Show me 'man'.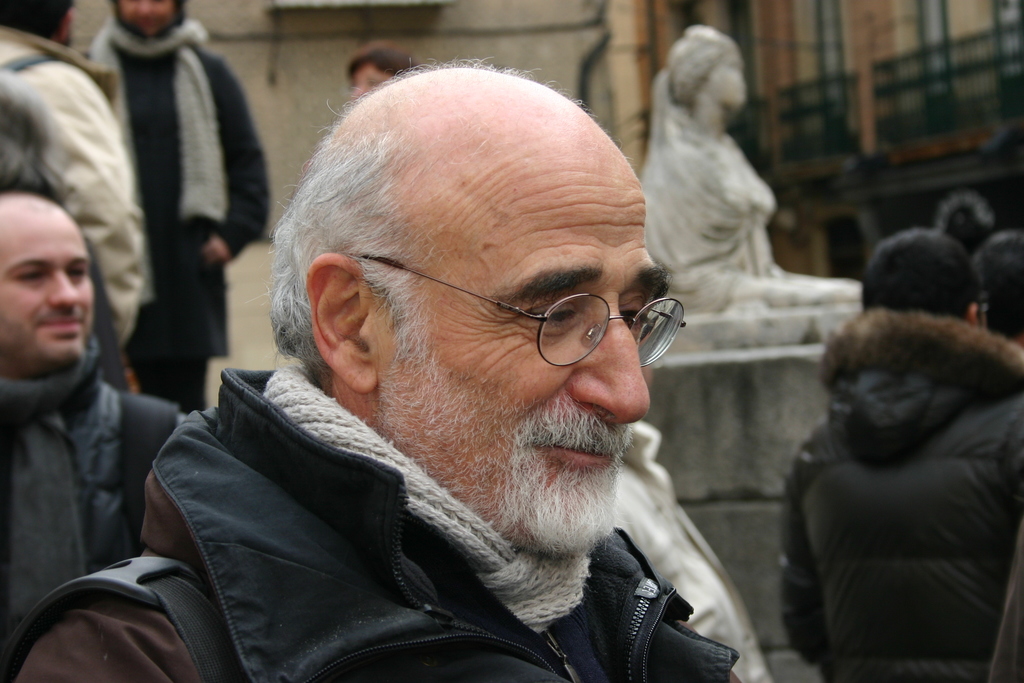
'man' is here: [0, 52, 749, 682].
